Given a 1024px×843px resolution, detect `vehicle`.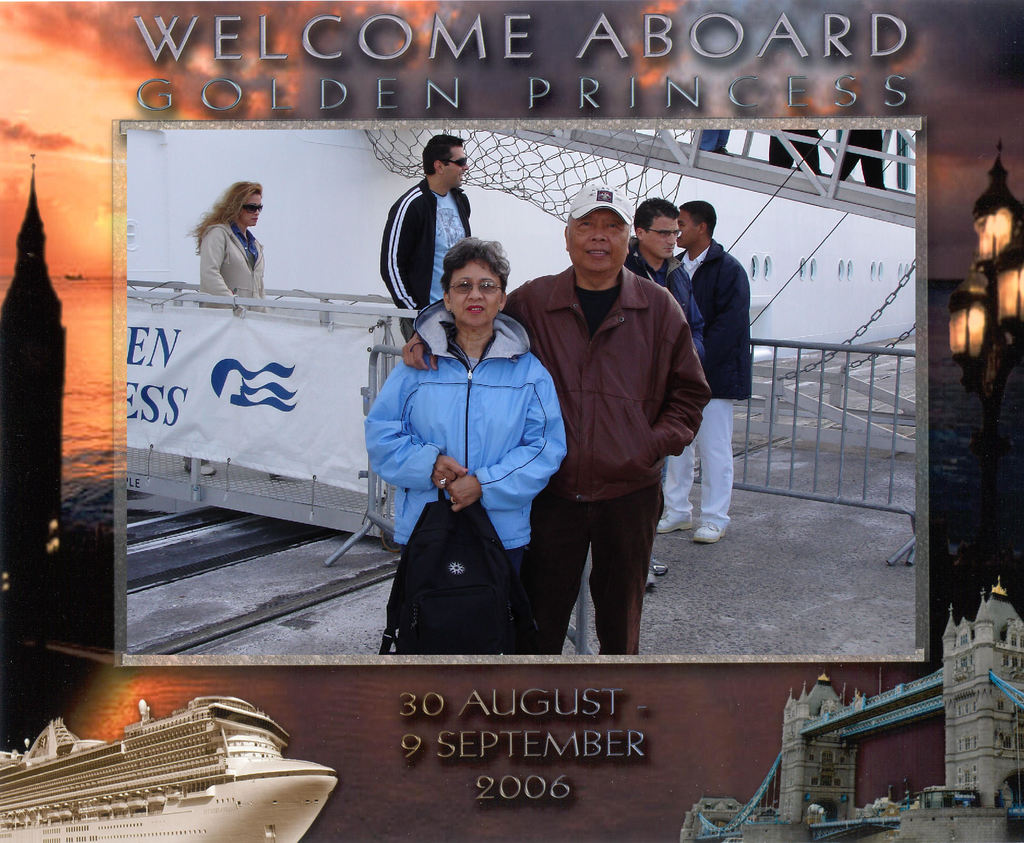
<region>118, 123, 921, 544</region>.
